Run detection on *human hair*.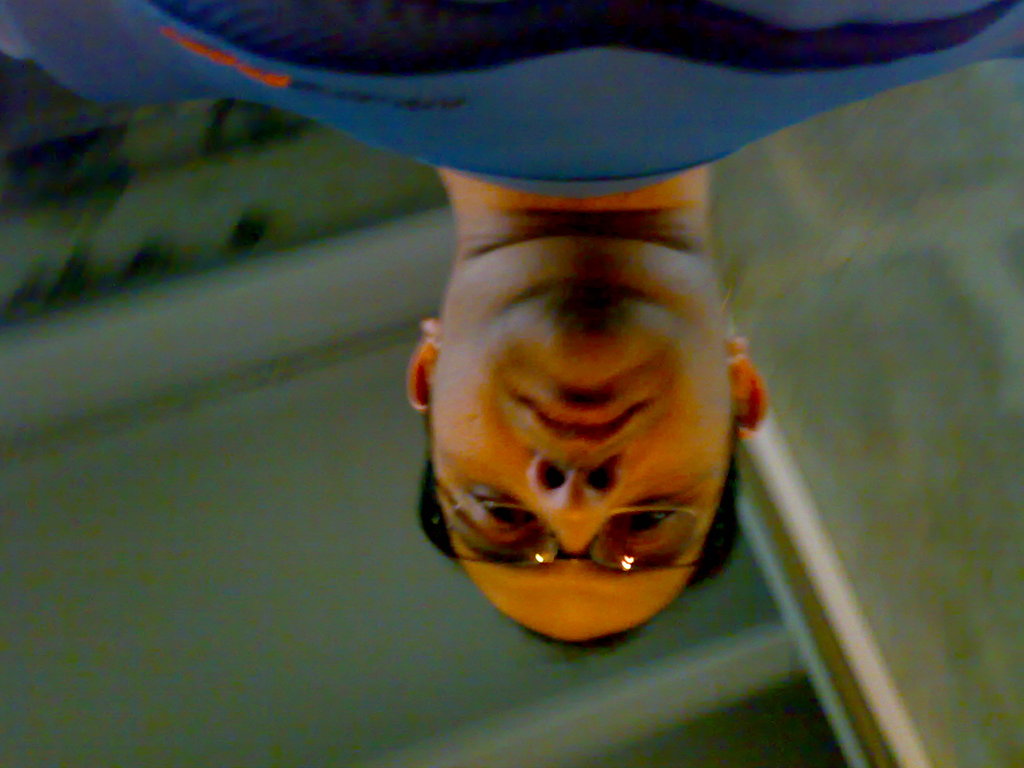
Result: [left=412, top=460, right=744, bottom=659].
